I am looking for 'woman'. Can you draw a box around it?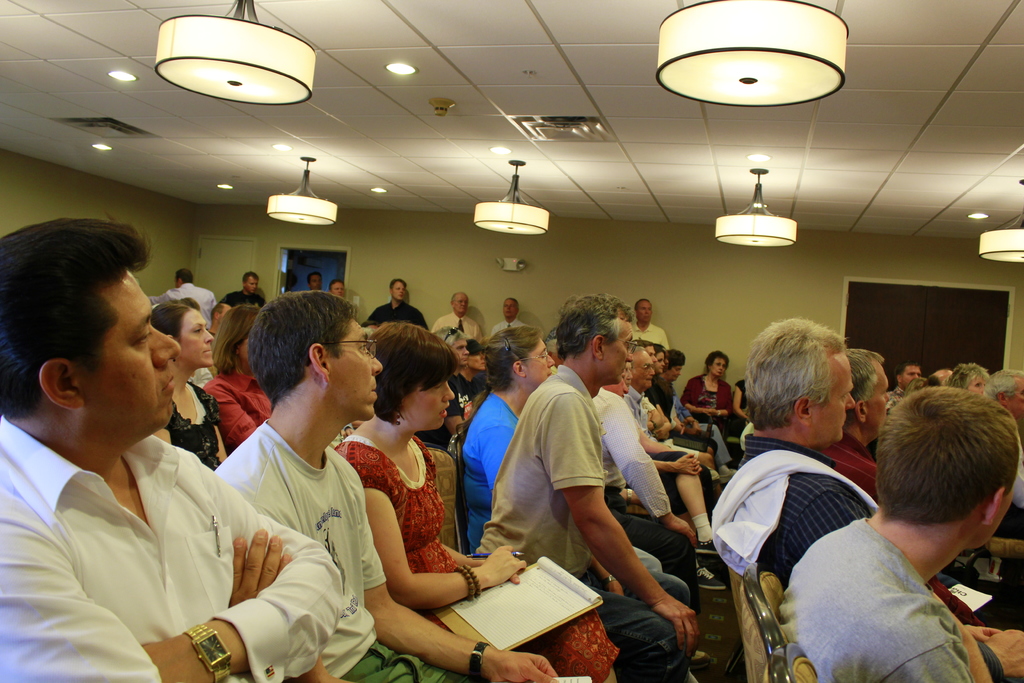
Sure, the bounding box is (332,320,624,682).
